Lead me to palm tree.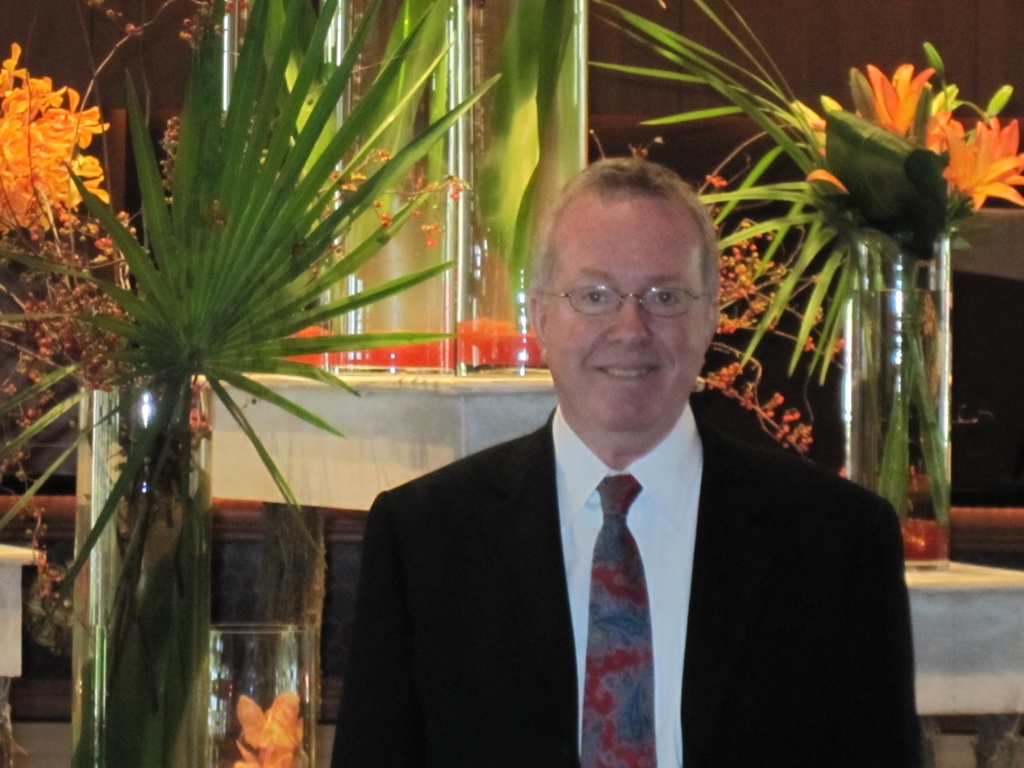
Lead to 0 0 507 767.
